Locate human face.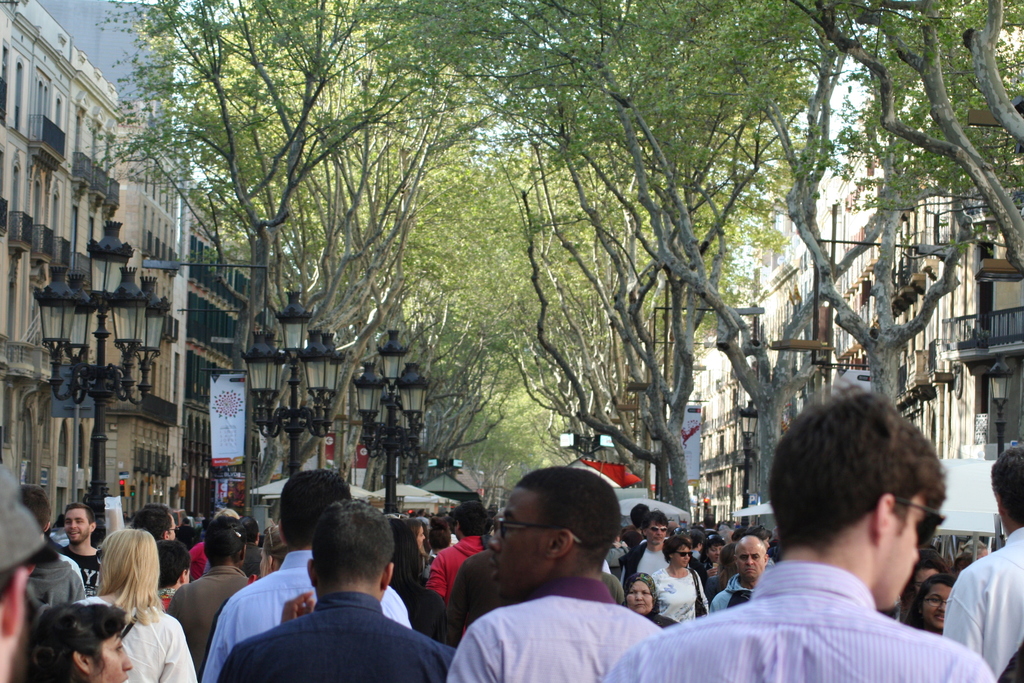
Bounding box: x1=490 y1=486 x2=553 y2=591.
